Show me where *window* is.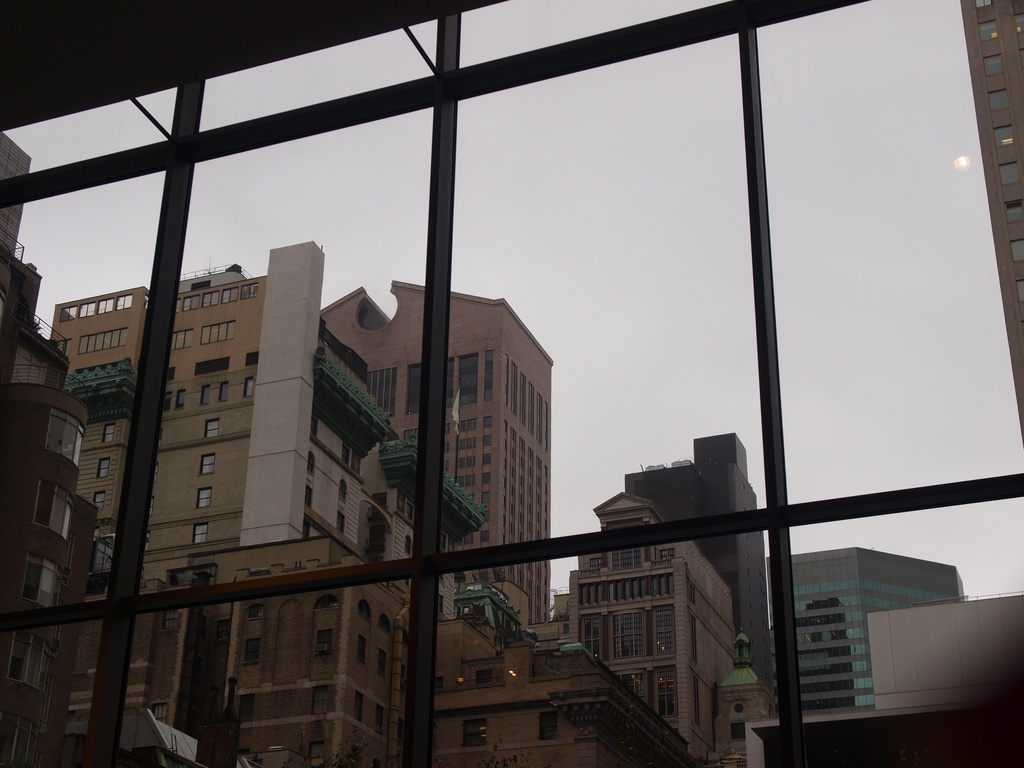
*window* is at select_region(356, 598, 372, 625).
